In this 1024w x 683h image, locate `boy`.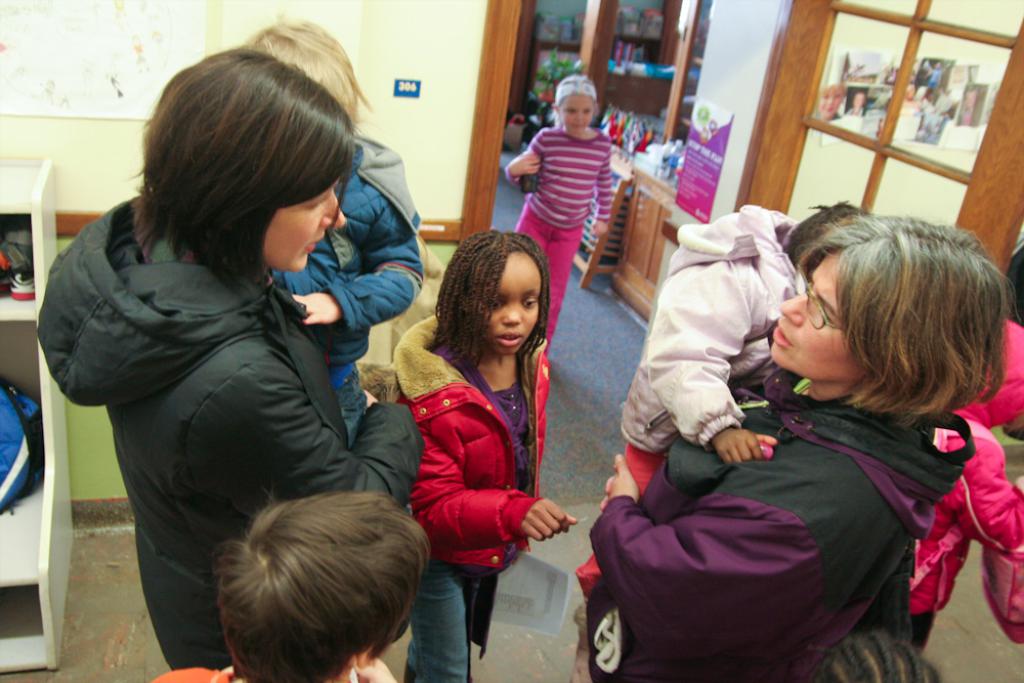
Bounding box: <bbox>241, 12, 421, 436</bbox>.
